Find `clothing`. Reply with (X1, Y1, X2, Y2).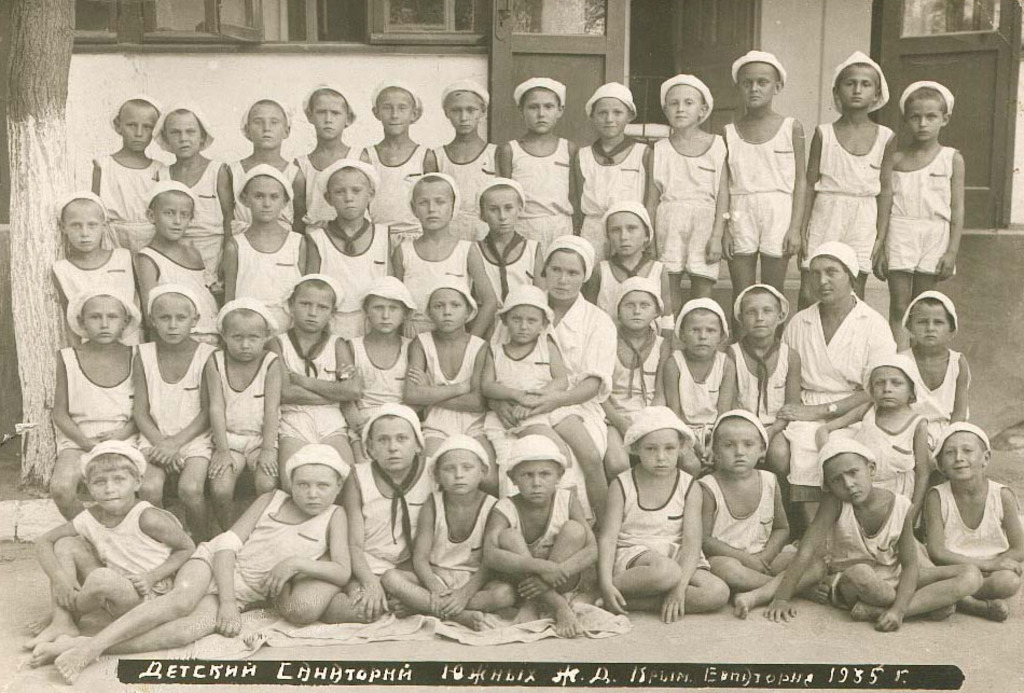
(827, 480, 917, 606).
